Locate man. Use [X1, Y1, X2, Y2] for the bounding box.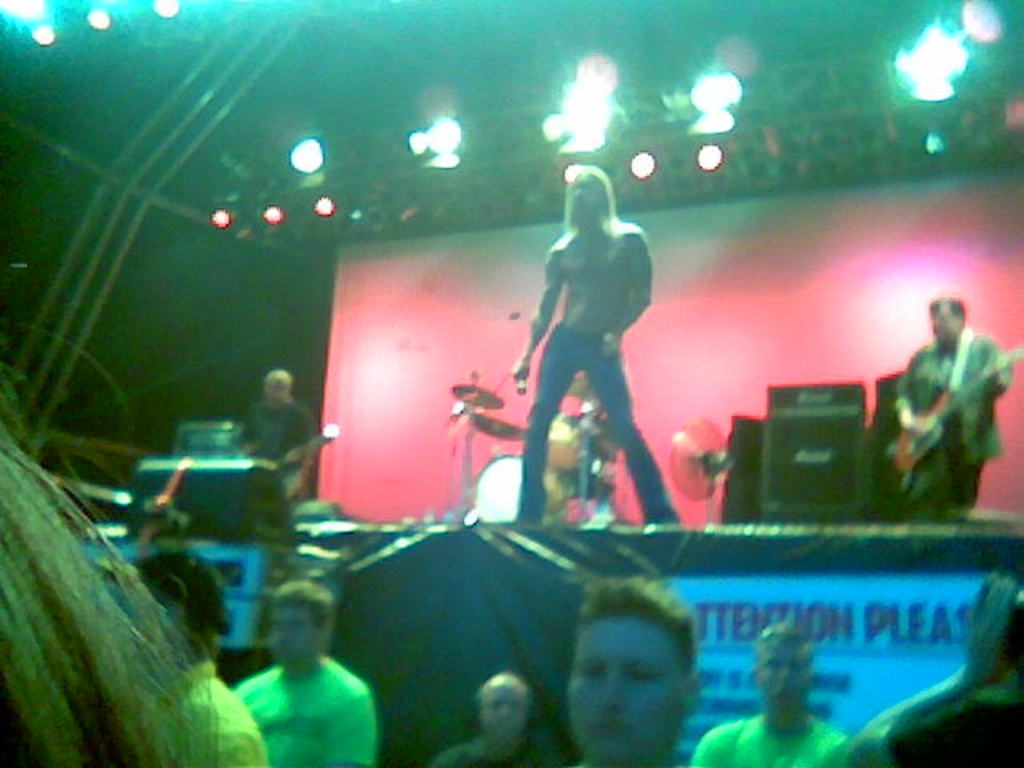
[555, 578, 699, 766].
